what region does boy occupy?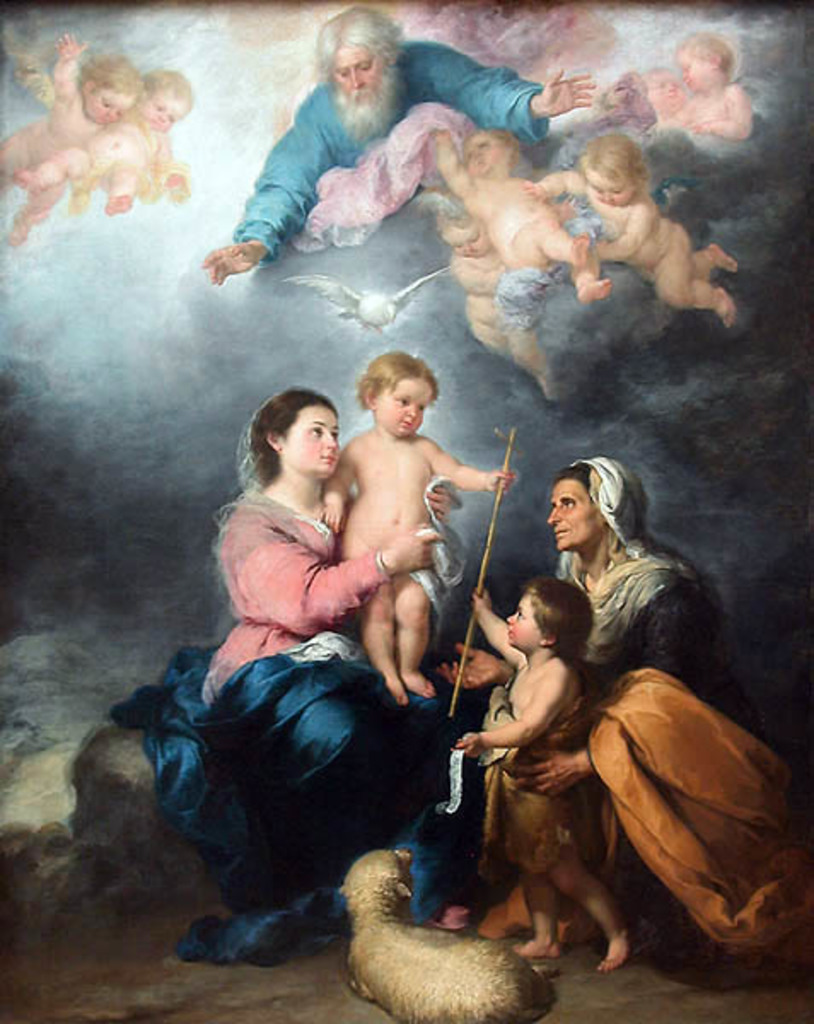
(471,573,628,964).
